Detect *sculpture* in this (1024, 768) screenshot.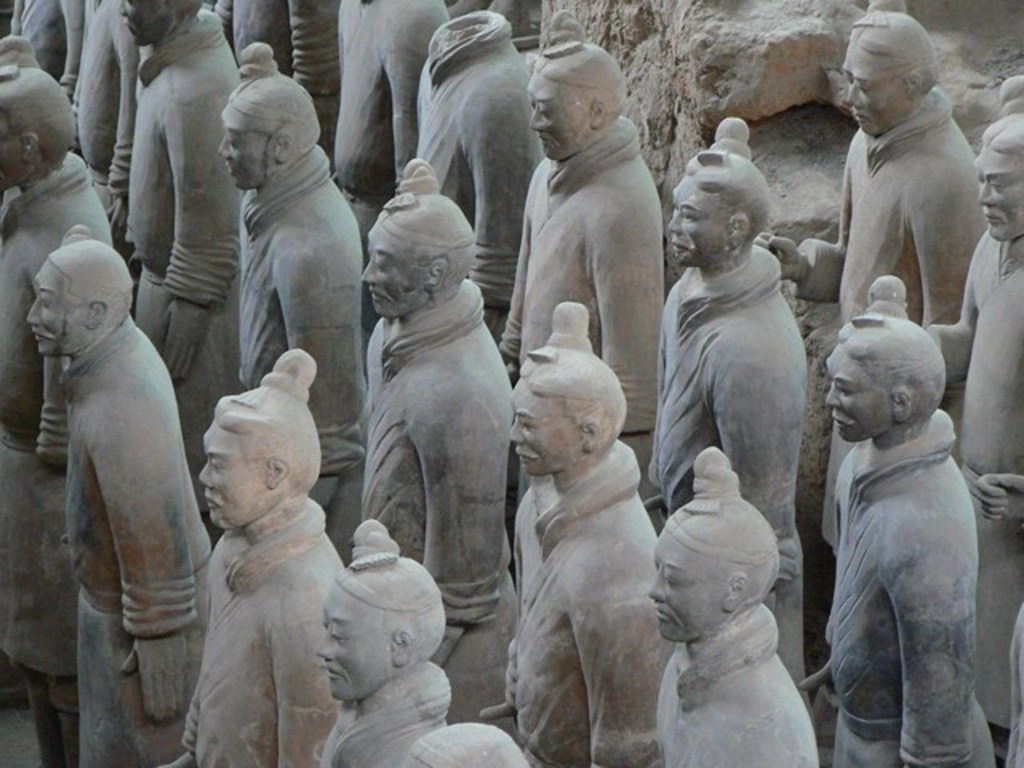
Detection: {"x1": 322, "y1": 0, "x2": 458, "y2": 282}.
